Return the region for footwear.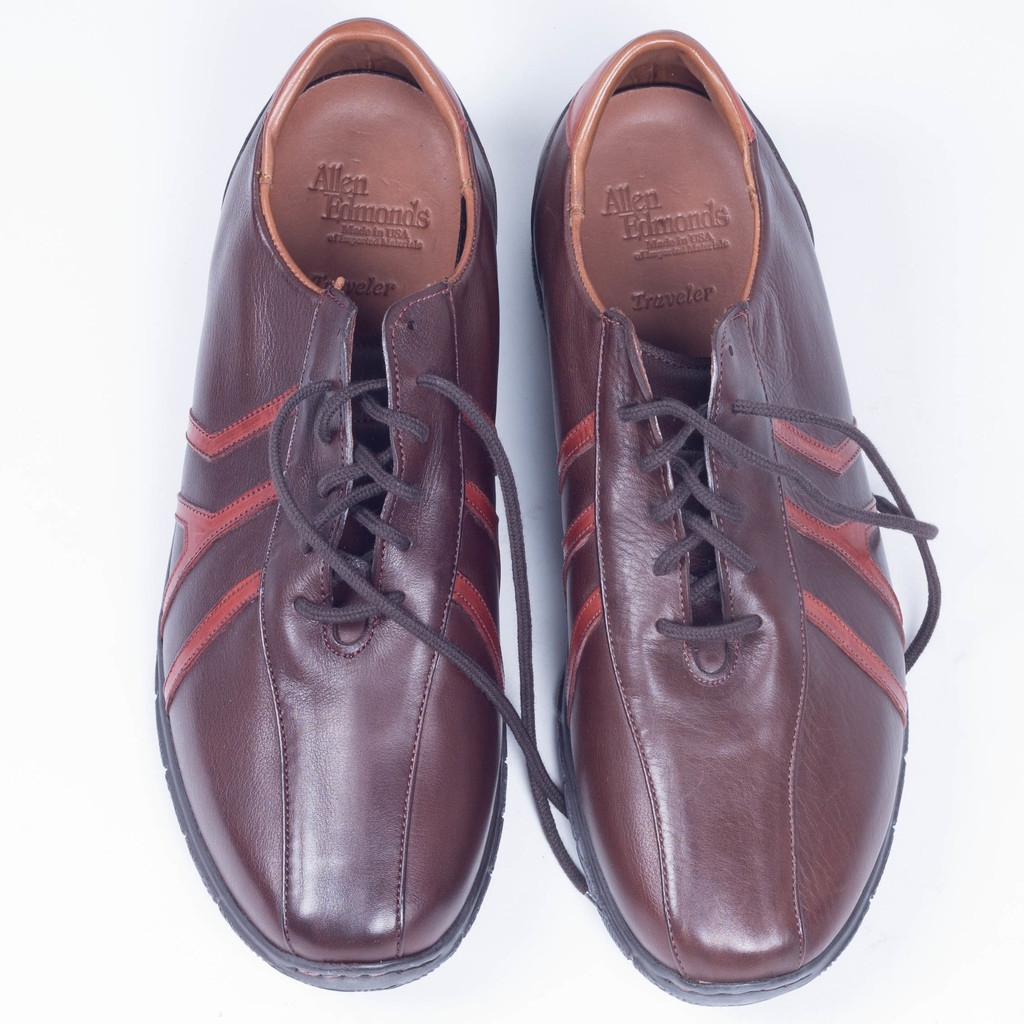
box=[523, 26, 944, 1005].
